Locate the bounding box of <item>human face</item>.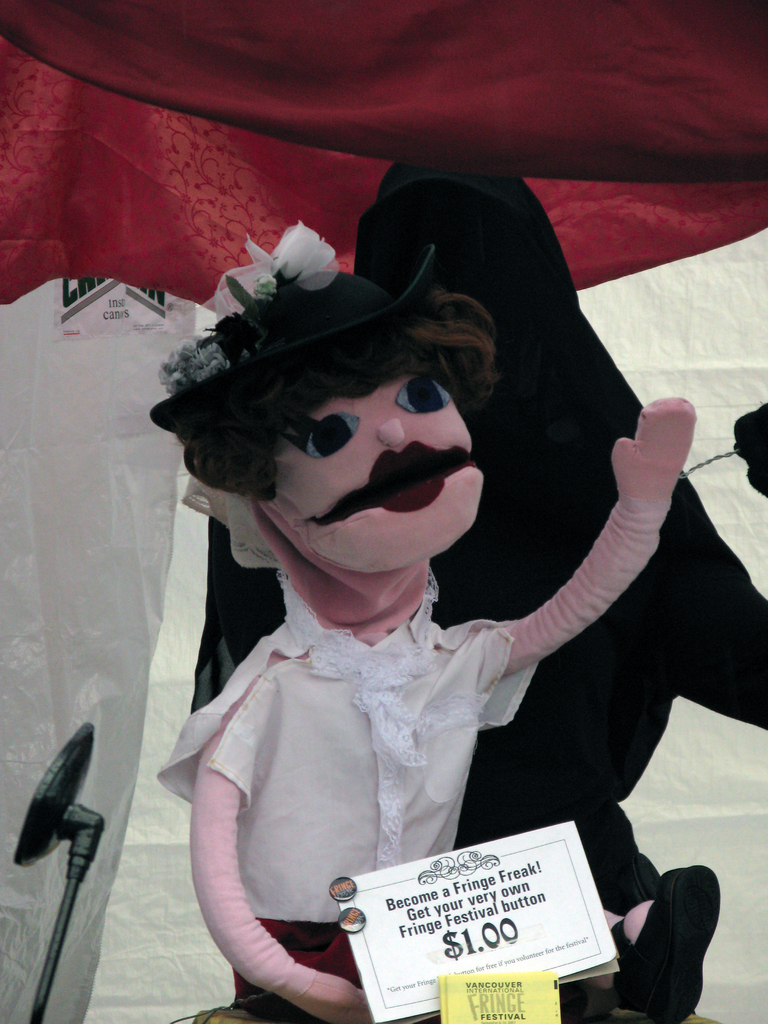
Bounding box: 276:376:484:568.
